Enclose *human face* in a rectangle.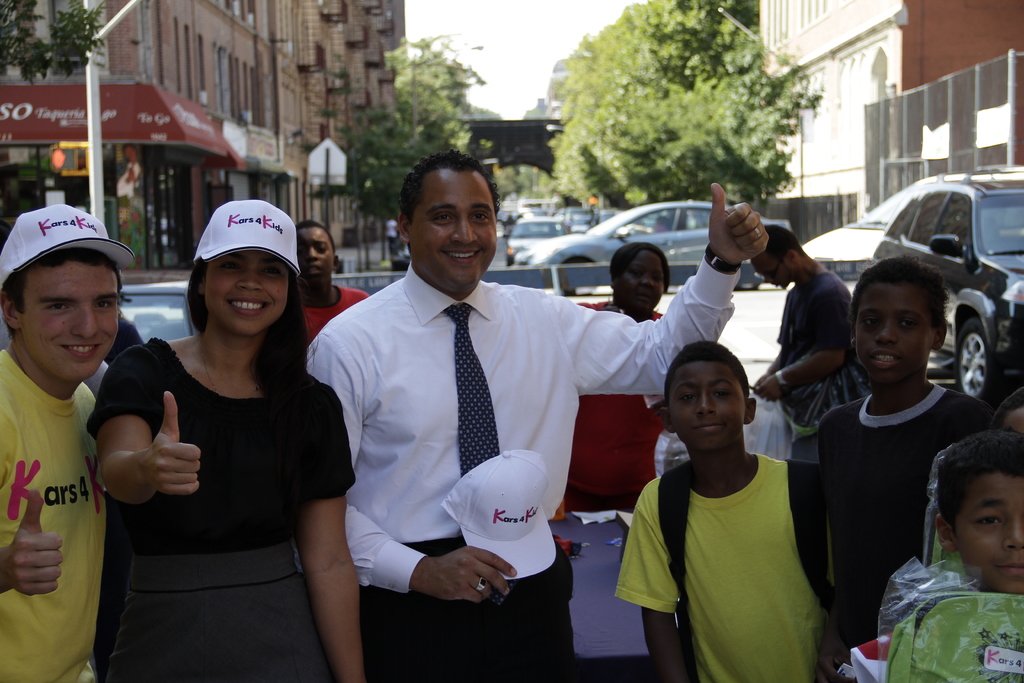
bbox=[950, 477, 1021, 592].
